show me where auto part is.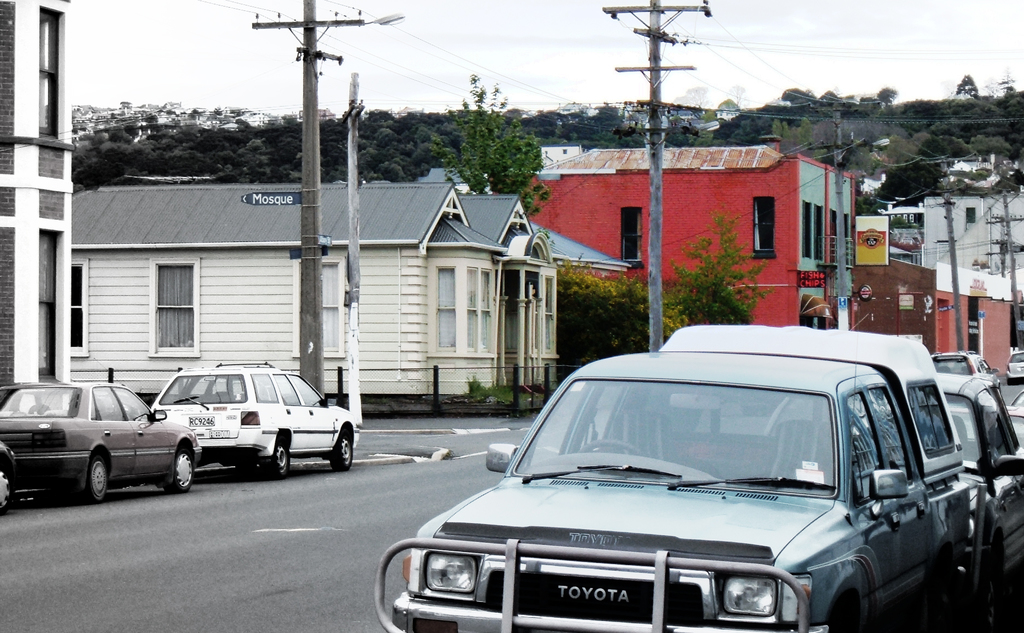
auto part is at bbox=[118, 382, 156, 424].
